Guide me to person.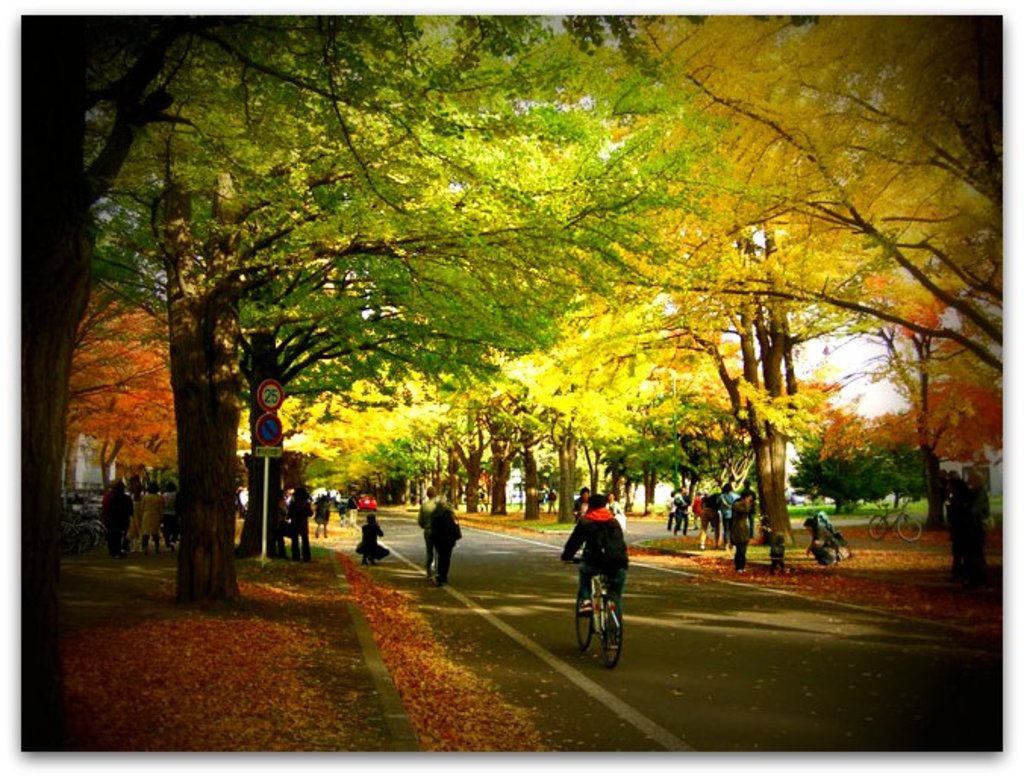
Guidance: {"x1": 426, "y1": 496, "x2": 451, "y2": 576}.
